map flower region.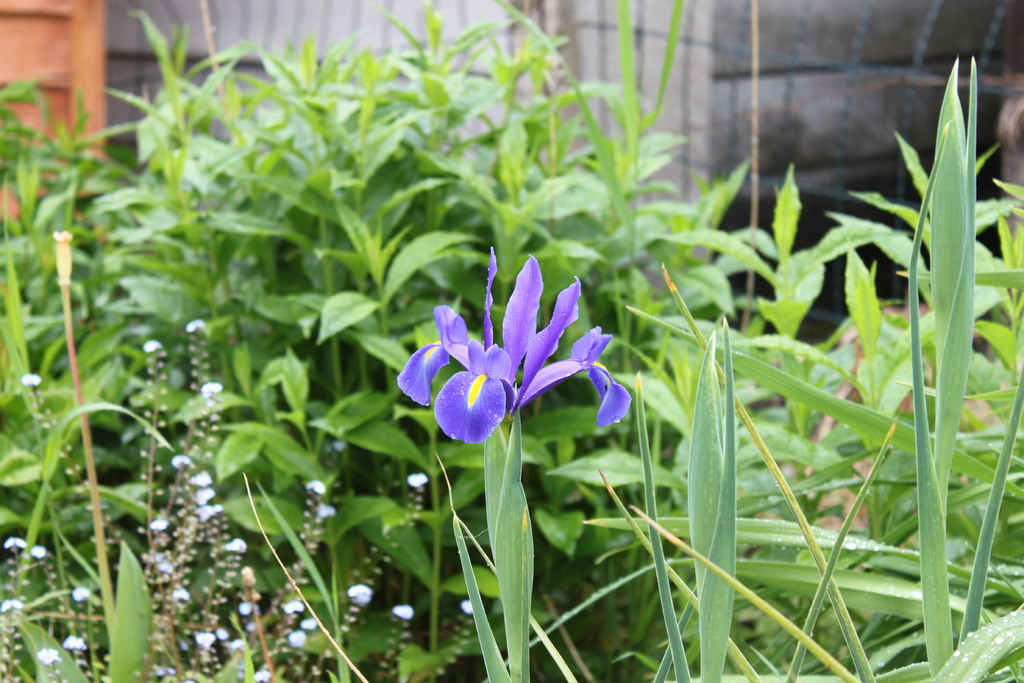
Mapped to box(3, 536, 28, 551).
